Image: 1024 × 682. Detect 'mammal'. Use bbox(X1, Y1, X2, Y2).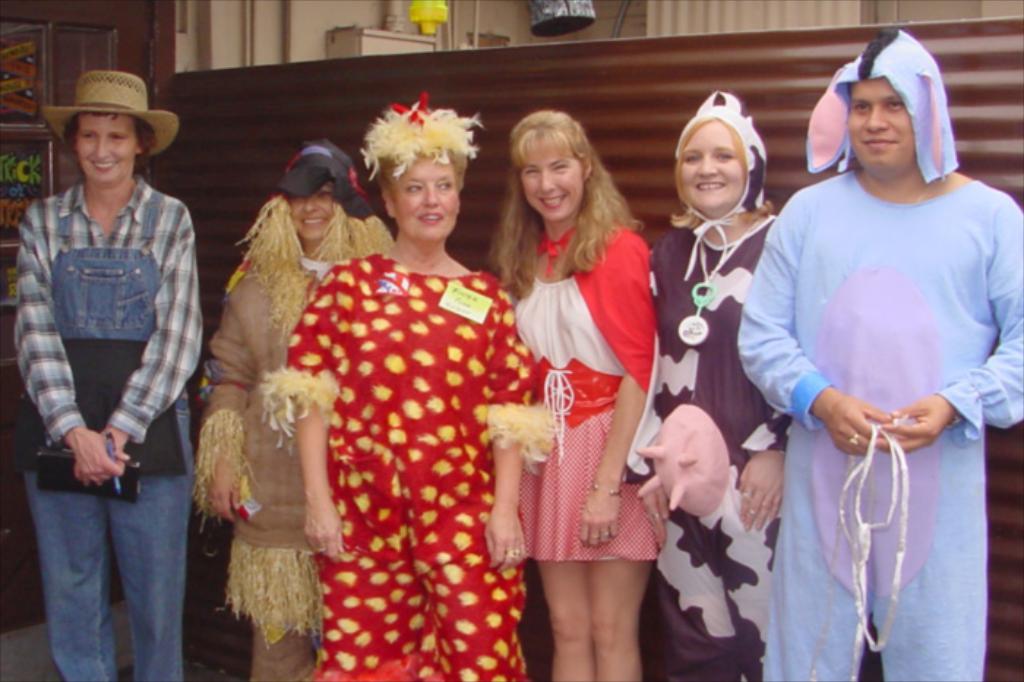
bbox(199, 146, 399, 676).
